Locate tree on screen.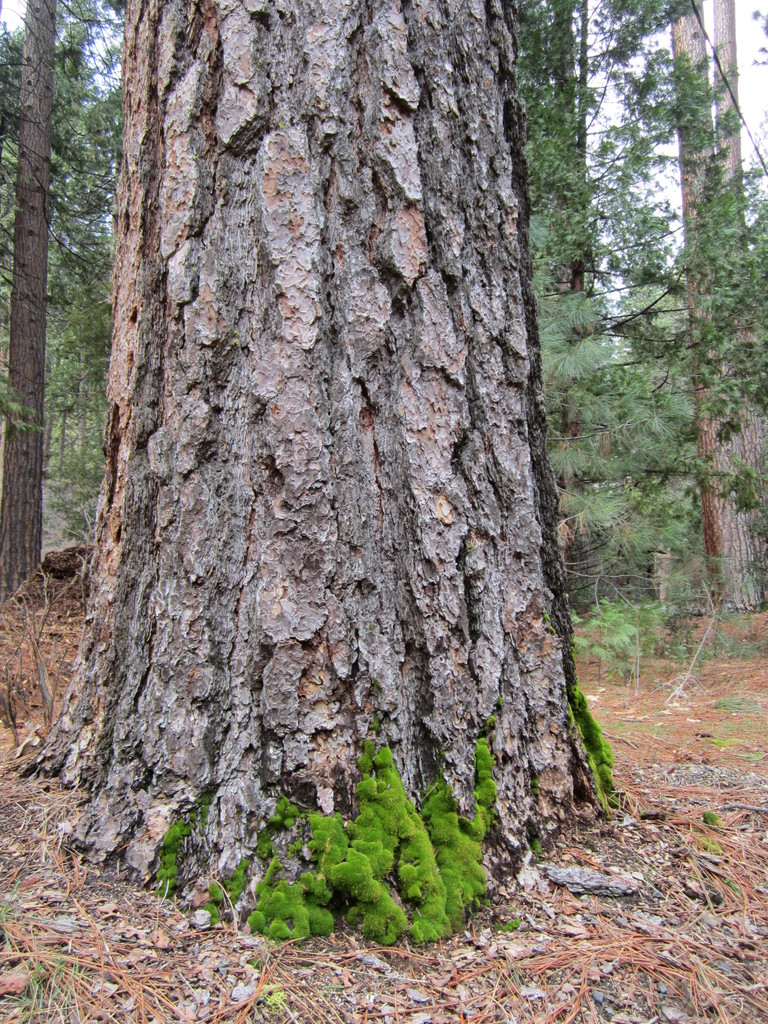
On screen at Rect(0, 1, 58, 715).
